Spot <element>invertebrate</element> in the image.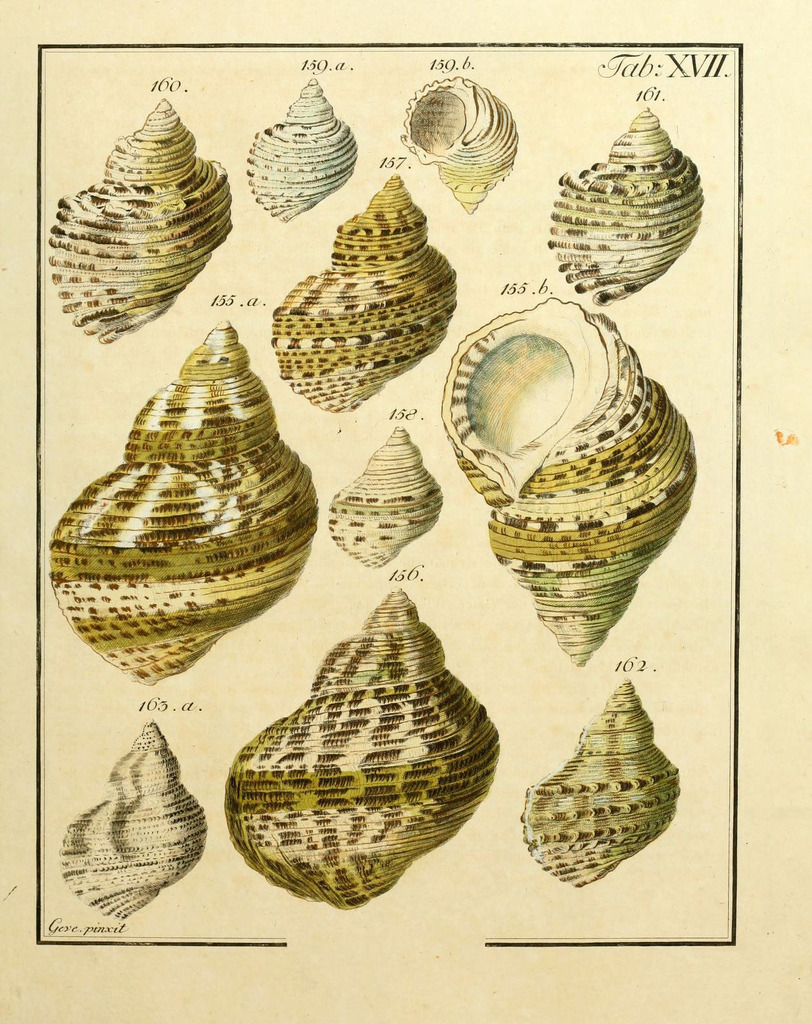
<element>invertebrate</element> found at rect(406, 74, 517, 216).
